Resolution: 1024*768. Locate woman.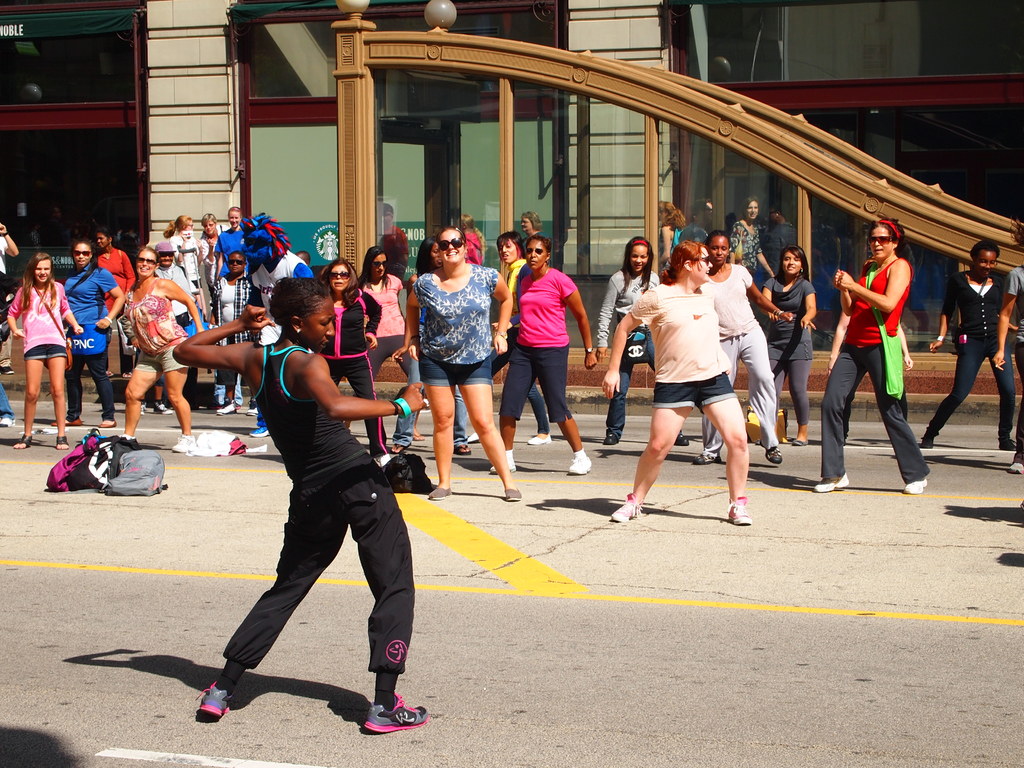
(x1=163, y1=253, x2=431, y2=762).
